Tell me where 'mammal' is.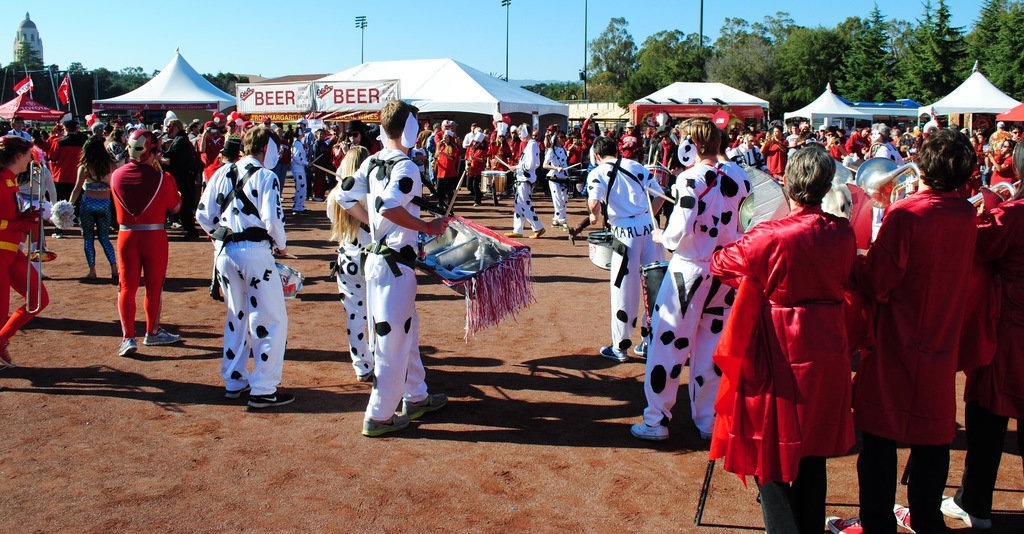
'mammal' is at x1=987 y1=135 x2=1016 y2=186.
